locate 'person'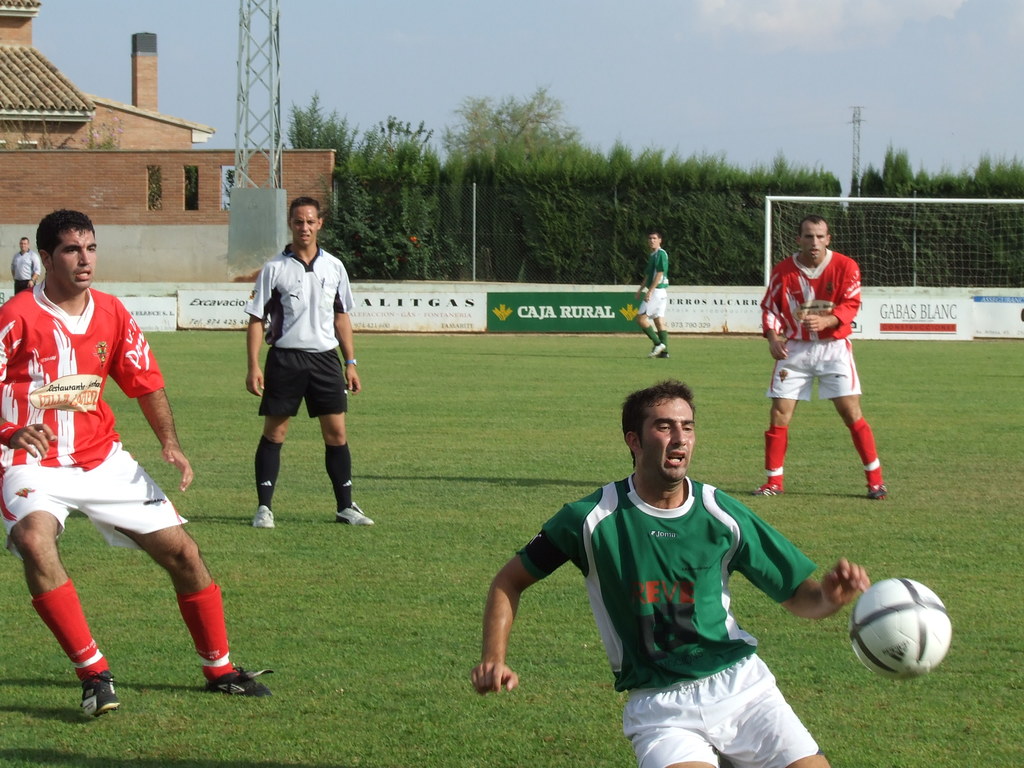
756,214,891,502
